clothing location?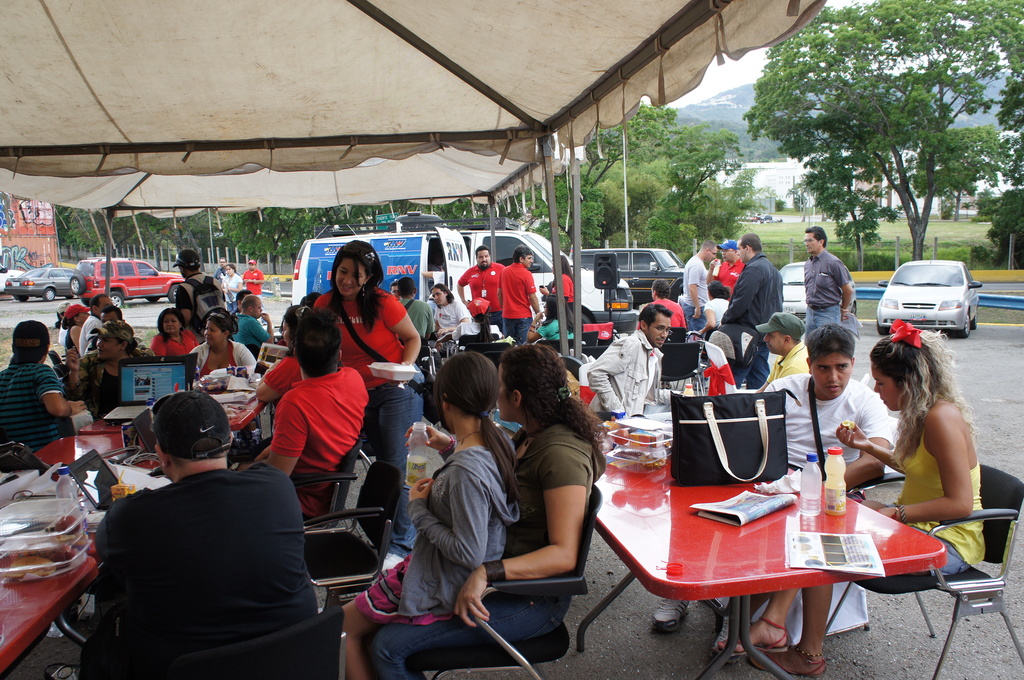
255 342 371 516
